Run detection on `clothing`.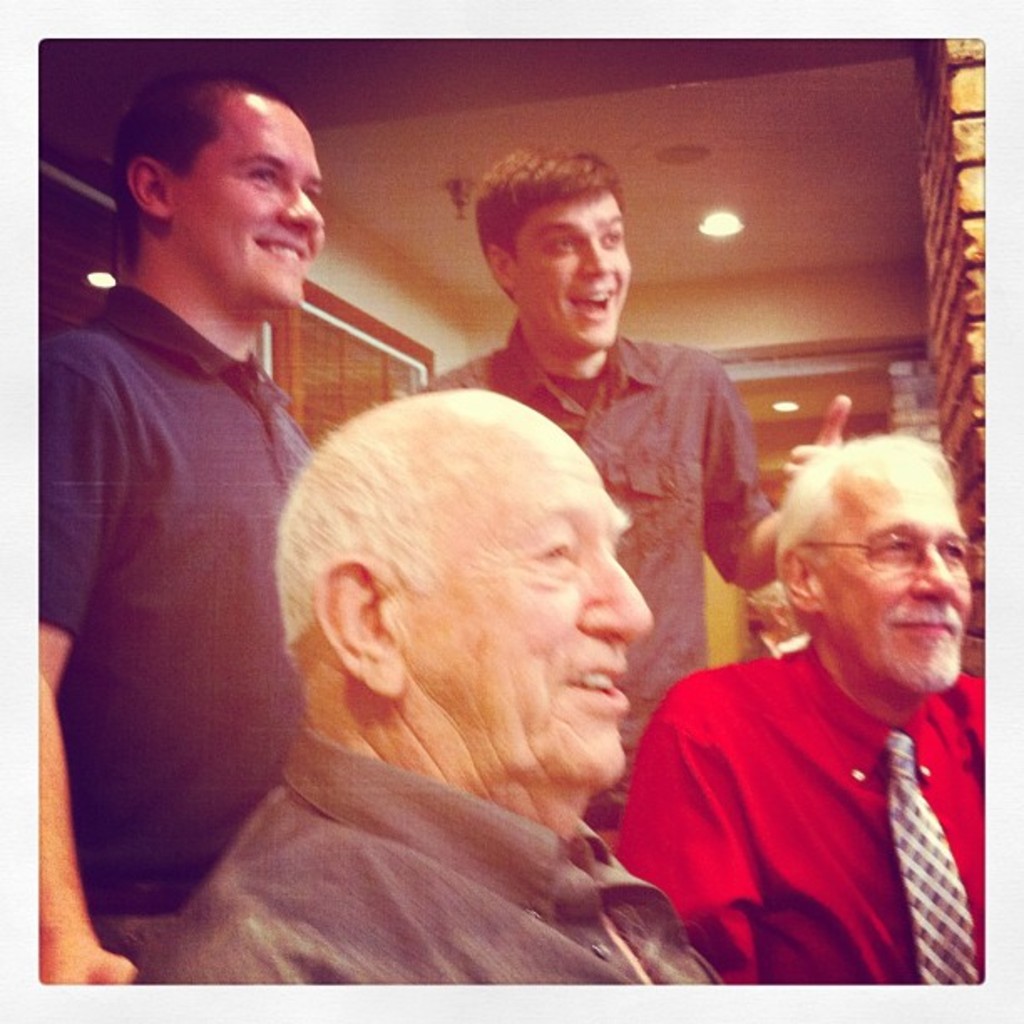
Result: locate(594, 639, 986, 999).
